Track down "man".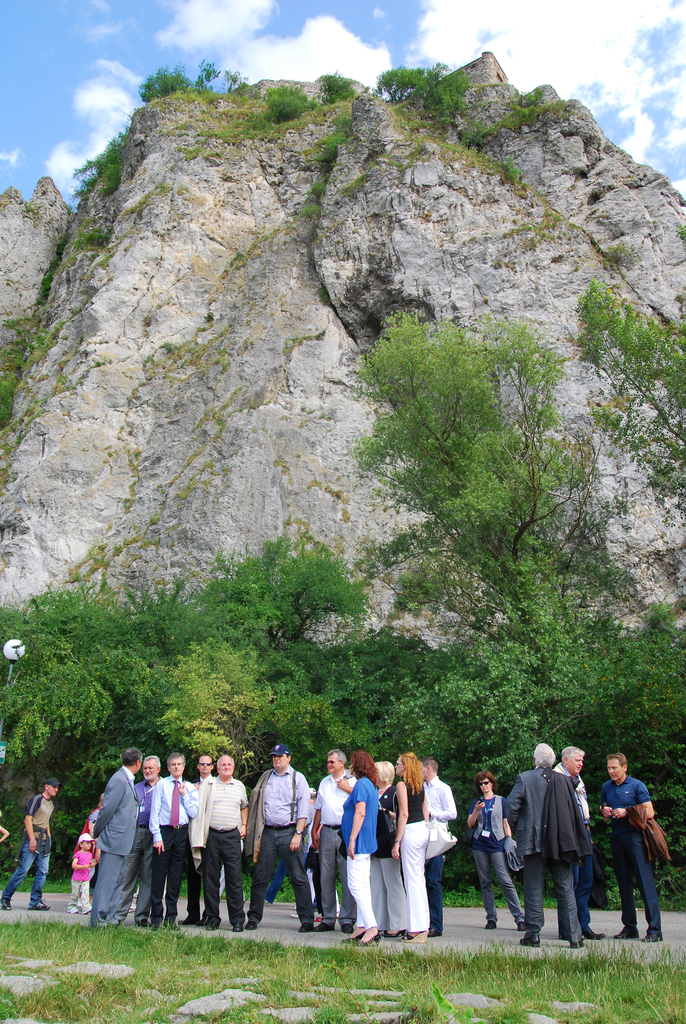
Tracked to detection(91, 745, 136, 934).
